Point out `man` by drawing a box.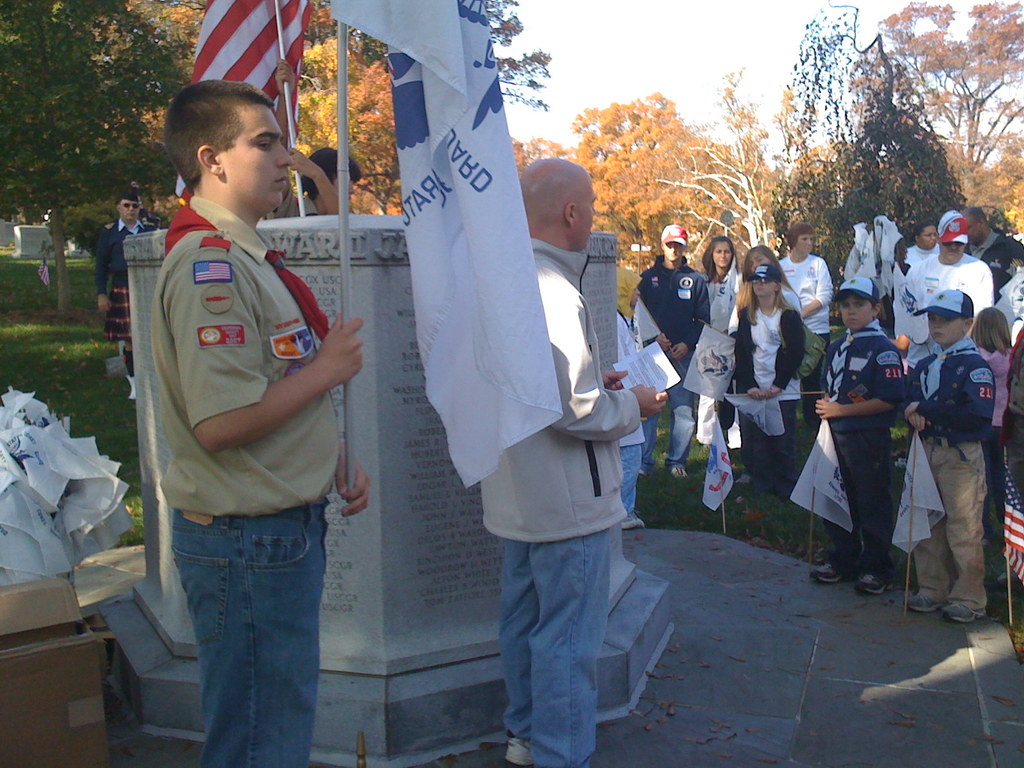
(632, 224, 709, 478).
